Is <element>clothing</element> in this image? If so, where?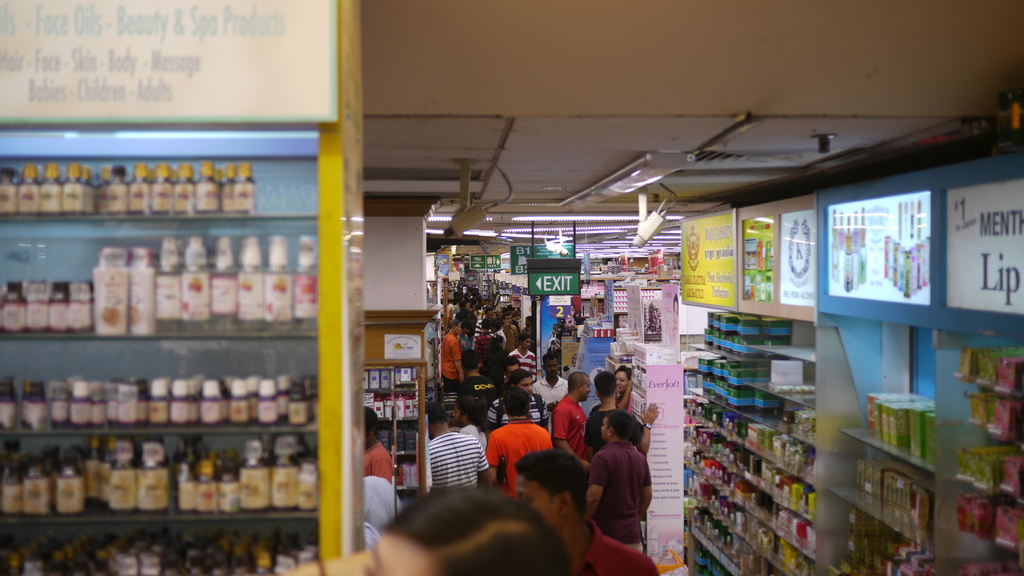
Yes, at (x1=584, y1=403, x2=650, y2=438).
